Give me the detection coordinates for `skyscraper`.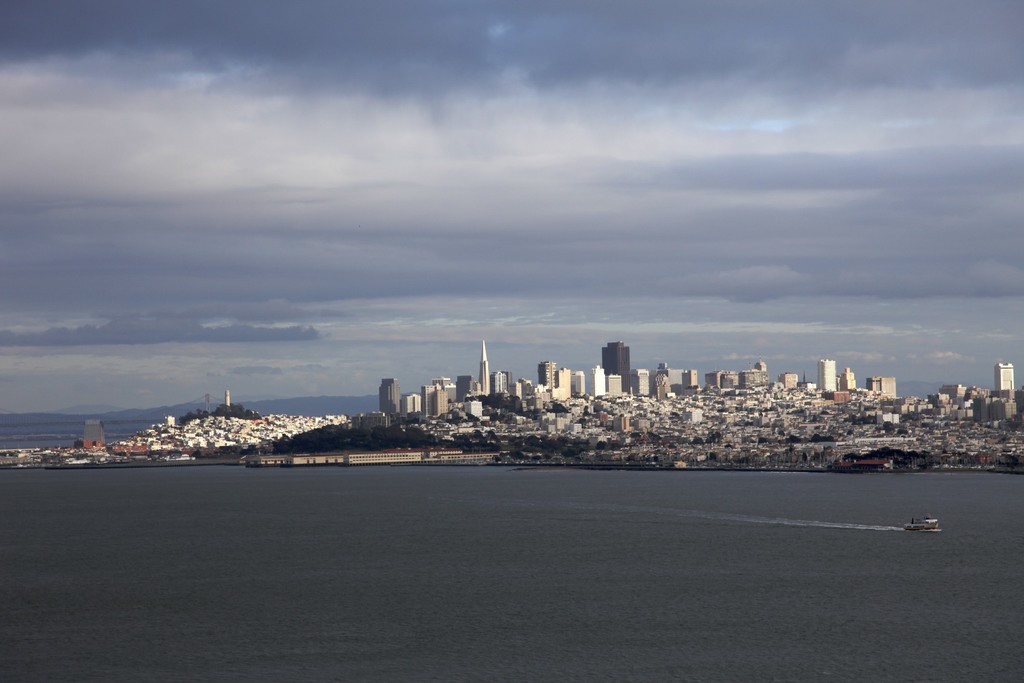
{"x1": 551, "y1": 366, "x2": 573, "y2": 399}.
